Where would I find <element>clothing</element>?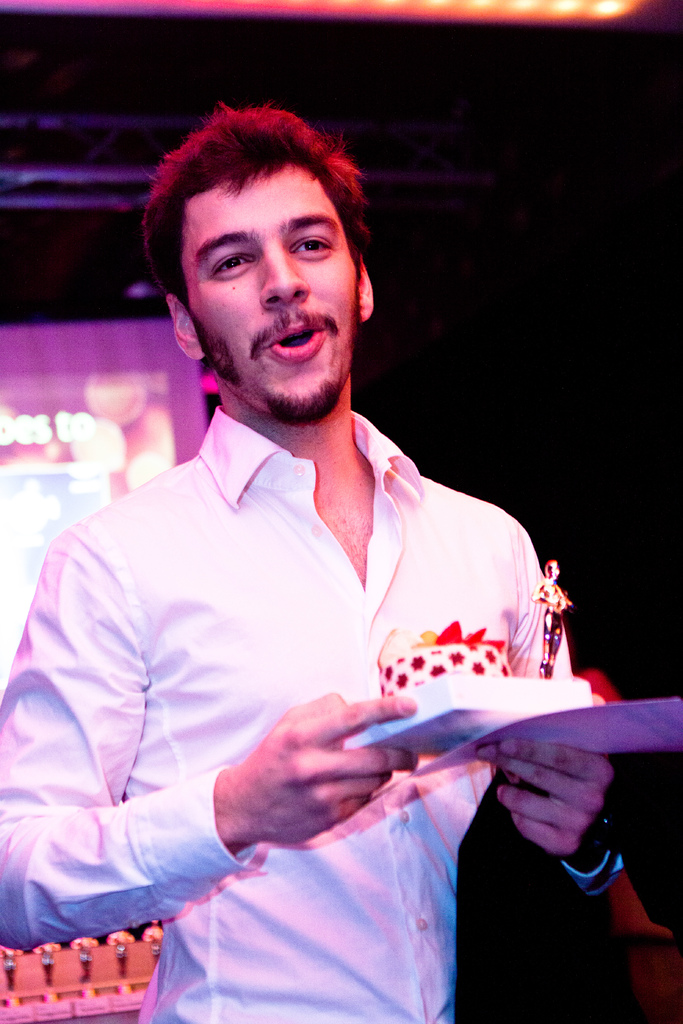
At {"left": 35, "top": 323, "right": 593, "bottom": 1012}.
